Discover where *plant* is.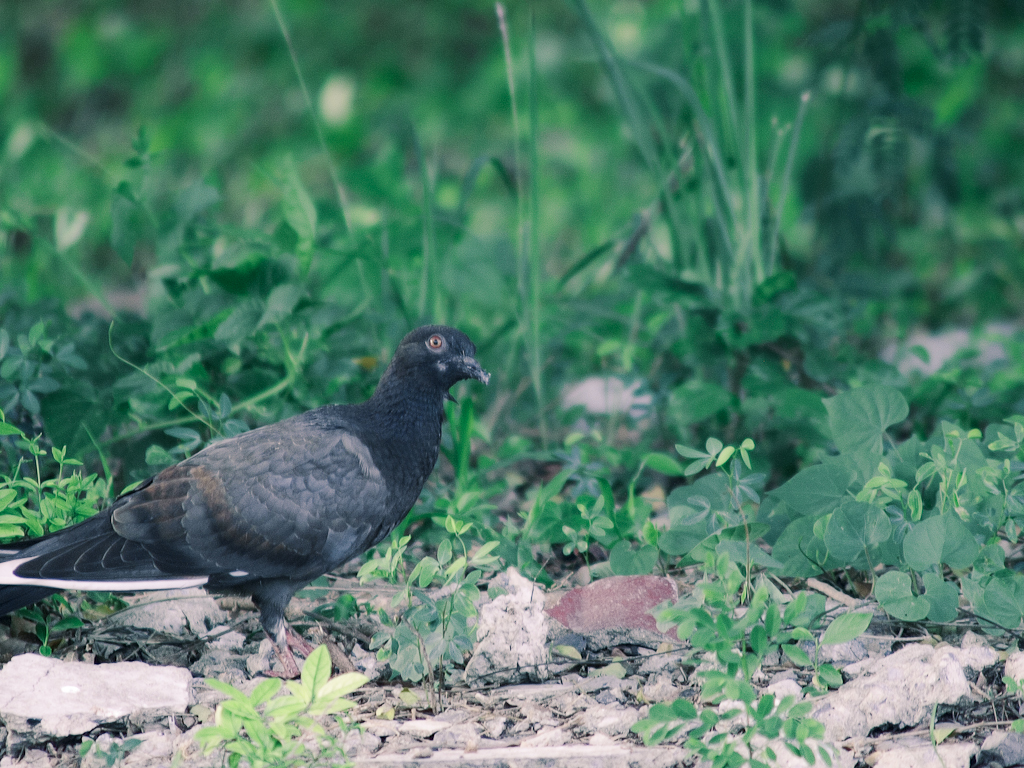
Discovered at (left=701, top=435, right=767, bottom=558).
